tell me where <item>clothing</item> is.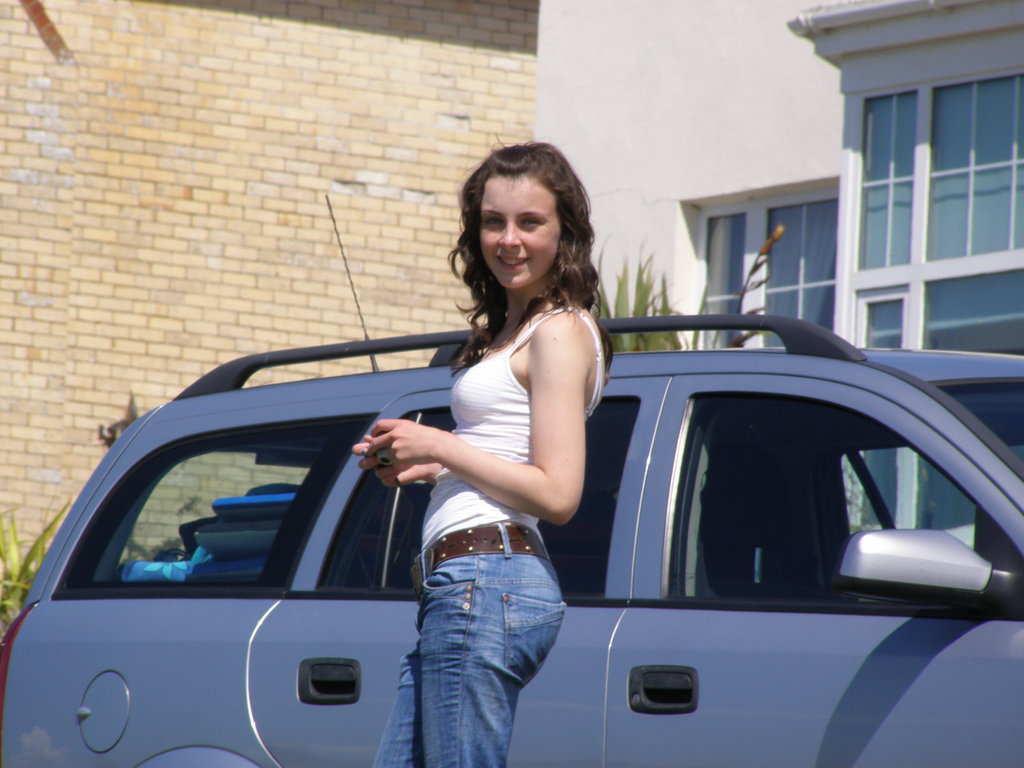
<item>clothing</item> is at [left=372, top=303, right=604, bottom=767].
